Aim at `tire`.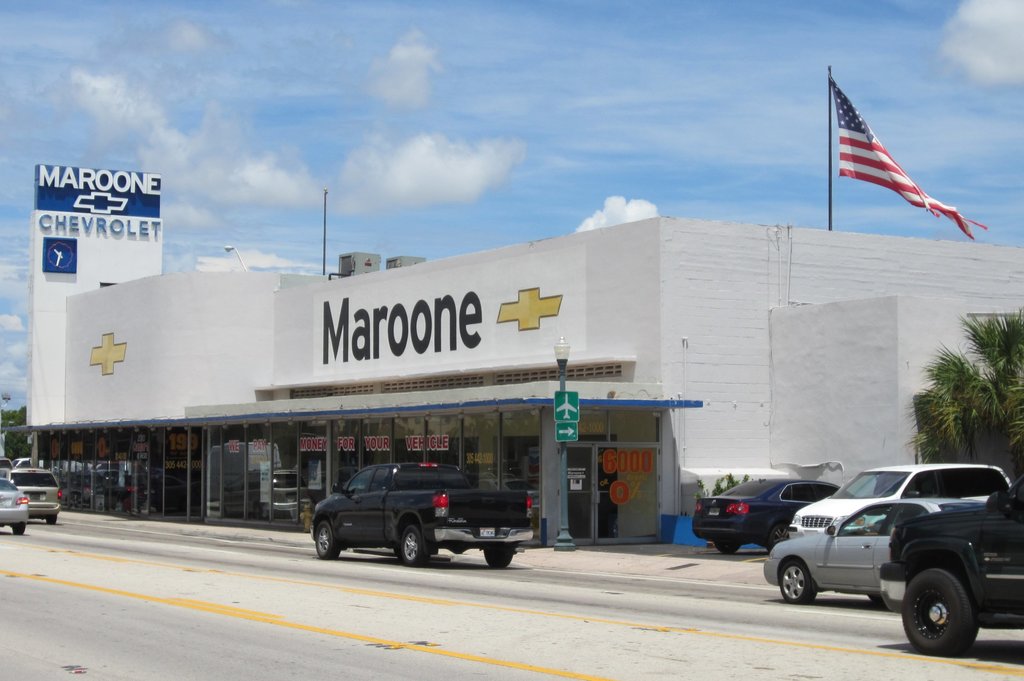
Aimed at <bbox>47, 517, 58, 527</bbox>.
